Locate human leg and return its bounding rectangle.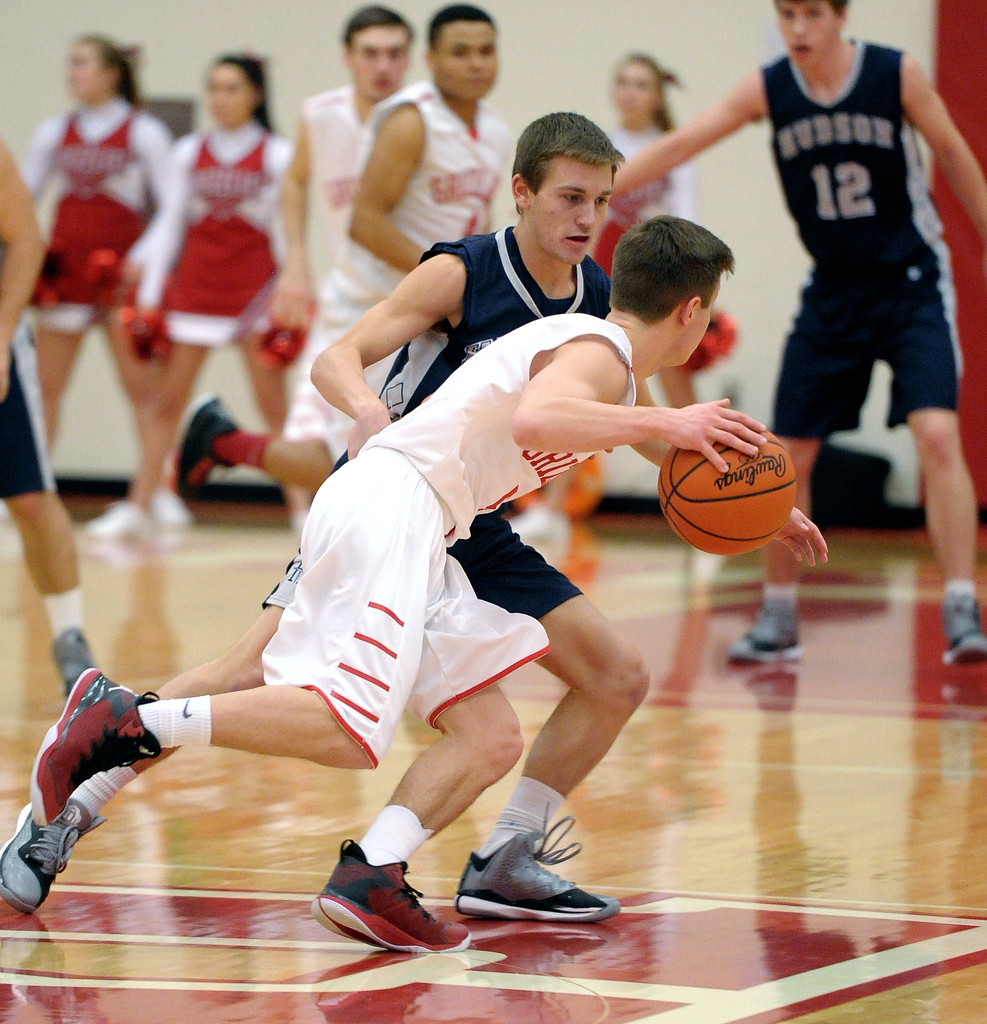
x1=0 y1=554 x2=304 y2=916.
